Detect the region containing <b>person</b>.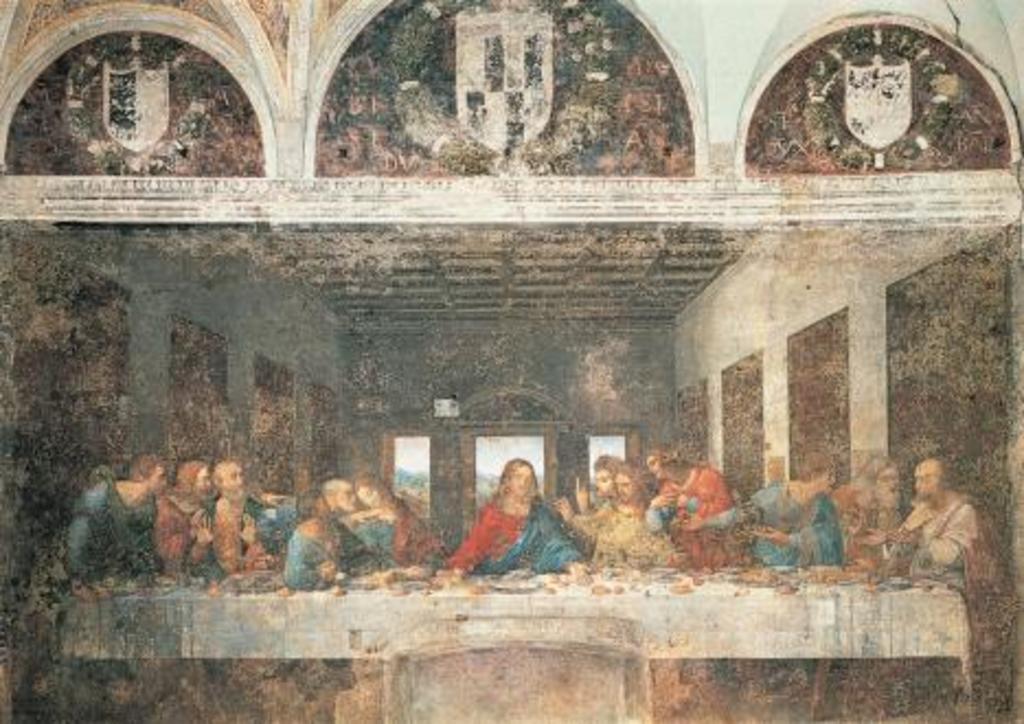
<region>149, 456, 219, 579</region>.
